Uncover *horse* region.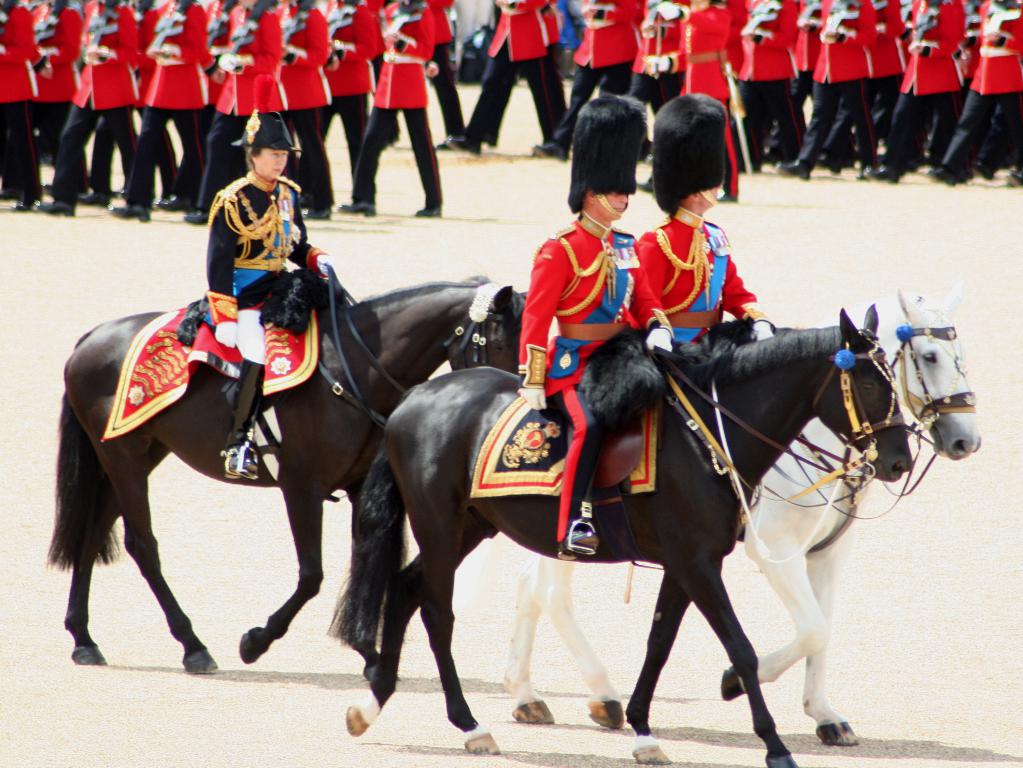
Uncovered: crop(42, 272, 527, 667).
